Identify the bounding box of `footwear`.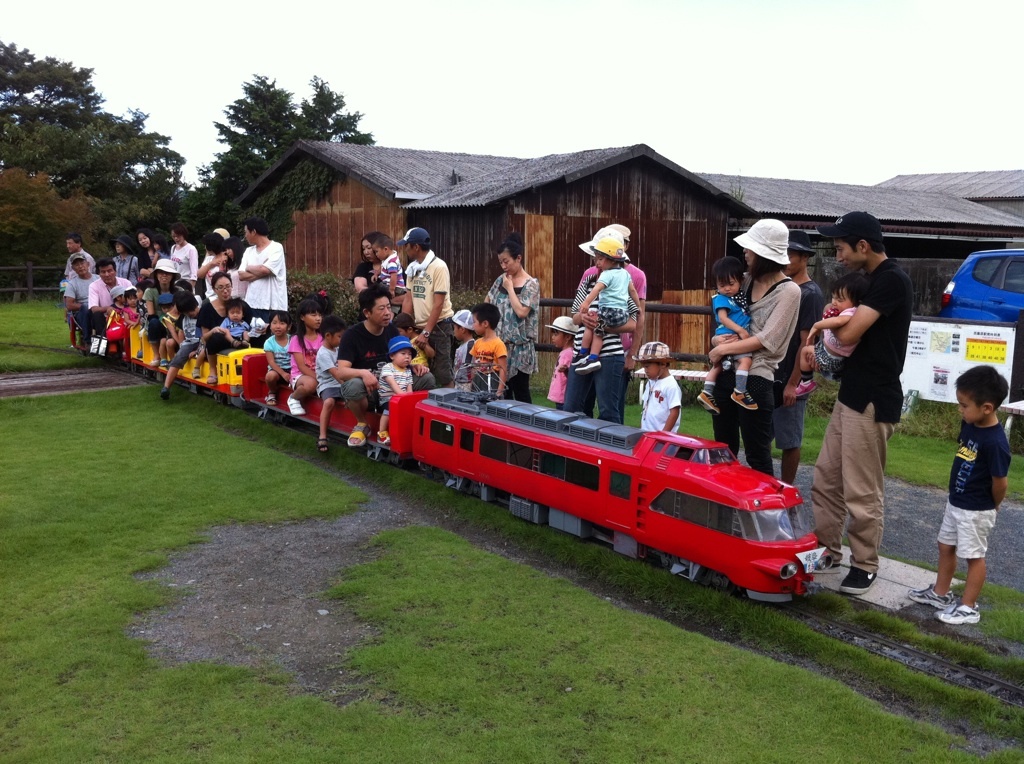
346 422 366 449.
